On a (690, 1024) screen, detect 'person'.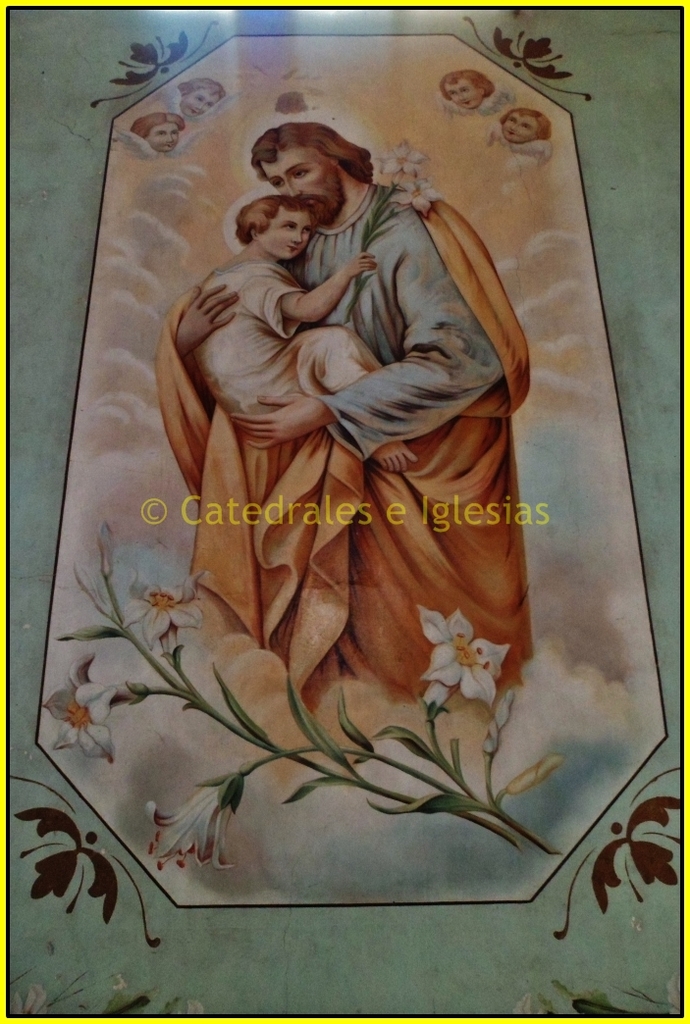
x1=439, y1=68, x2=495, y2=108.
